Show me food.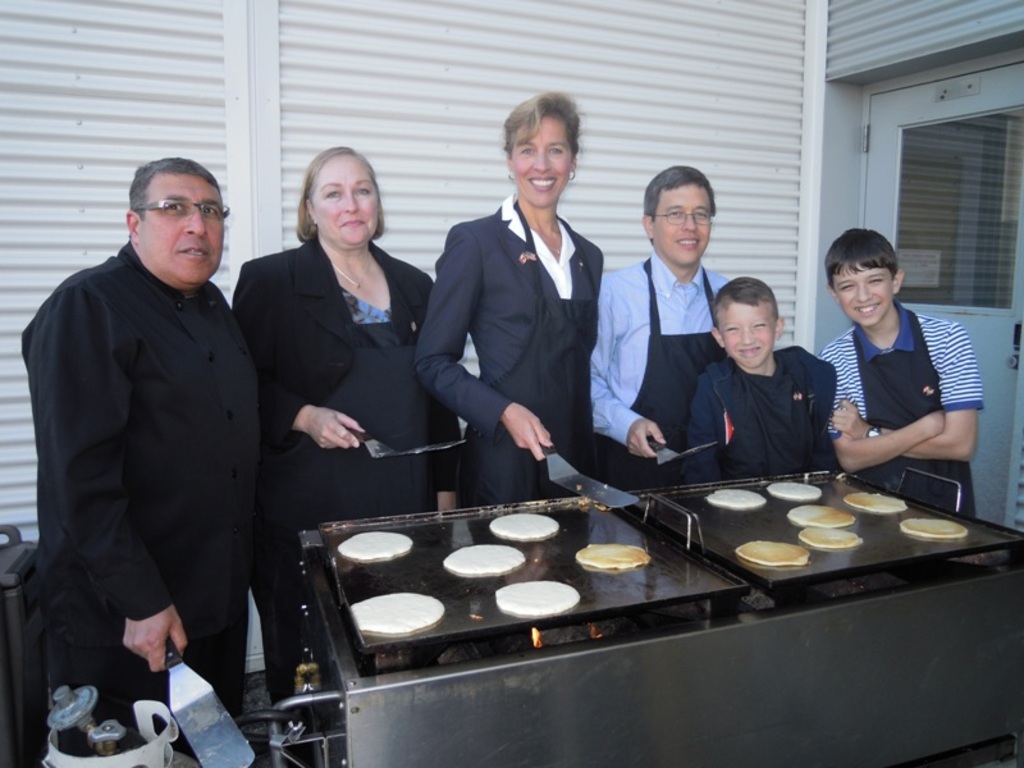
food is here: {"left": 351, "top": 593, "right": 447, "bottom": 637}.
